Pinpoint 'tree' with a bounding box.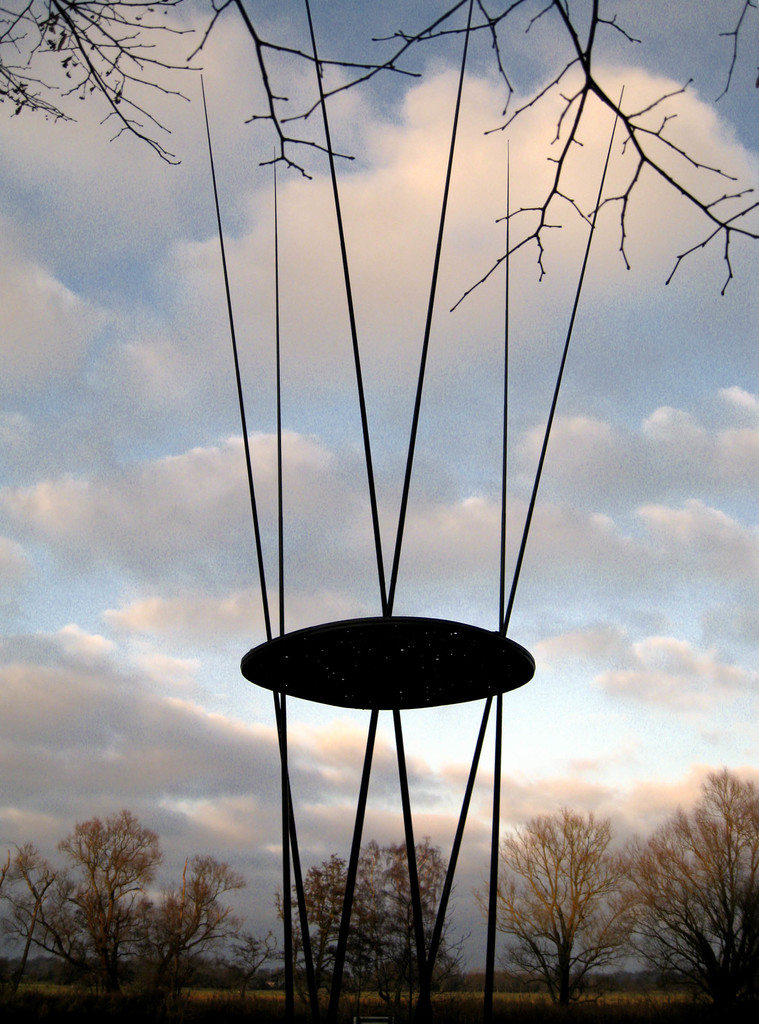
crop(0, 0, 758, 309).
